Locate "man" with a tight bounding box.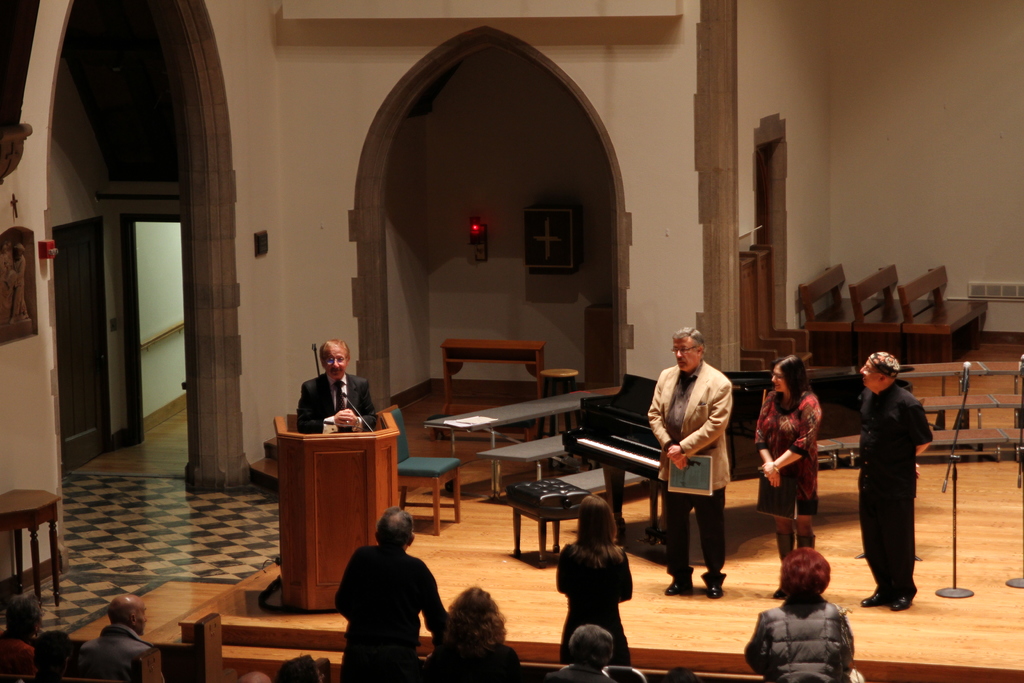
70 589 159 682.
